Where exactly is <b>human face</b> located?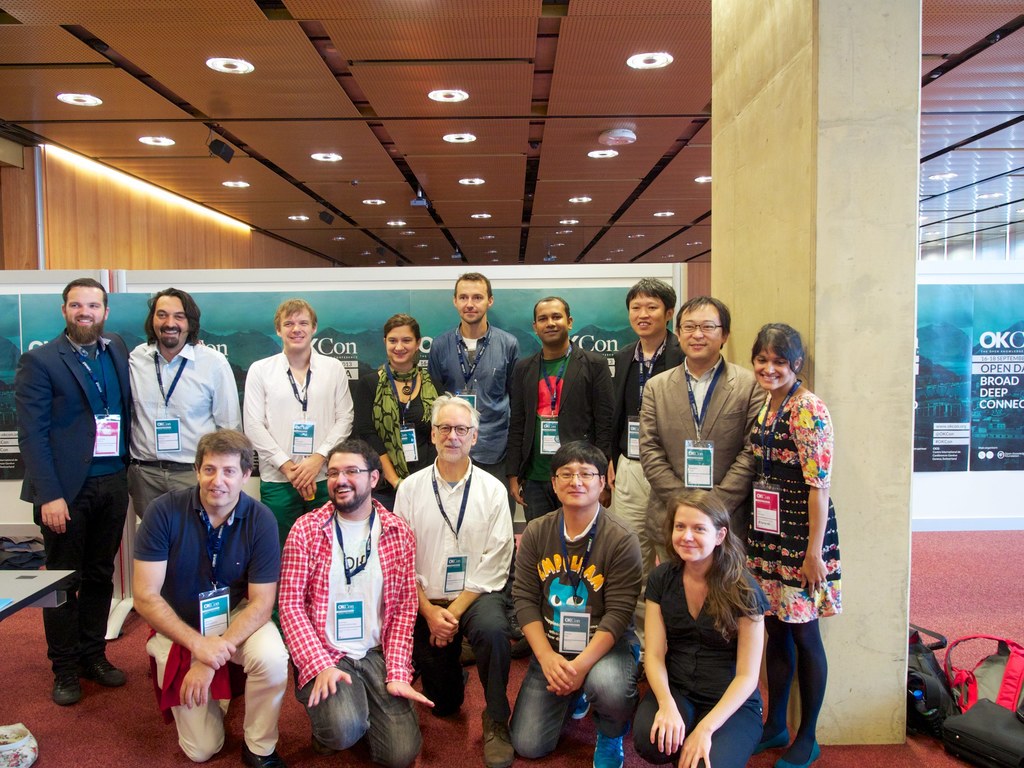
Its bounding box is l=556, t=458, r=599, b=506.
